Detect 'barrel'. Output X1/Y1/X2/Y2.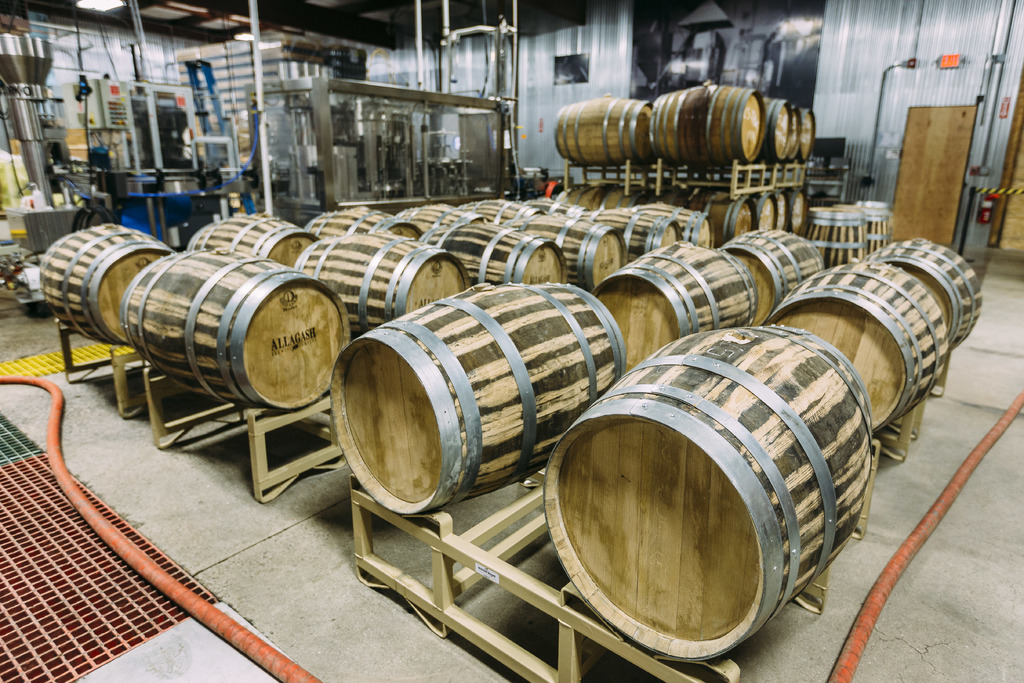
179/208/324/262.
